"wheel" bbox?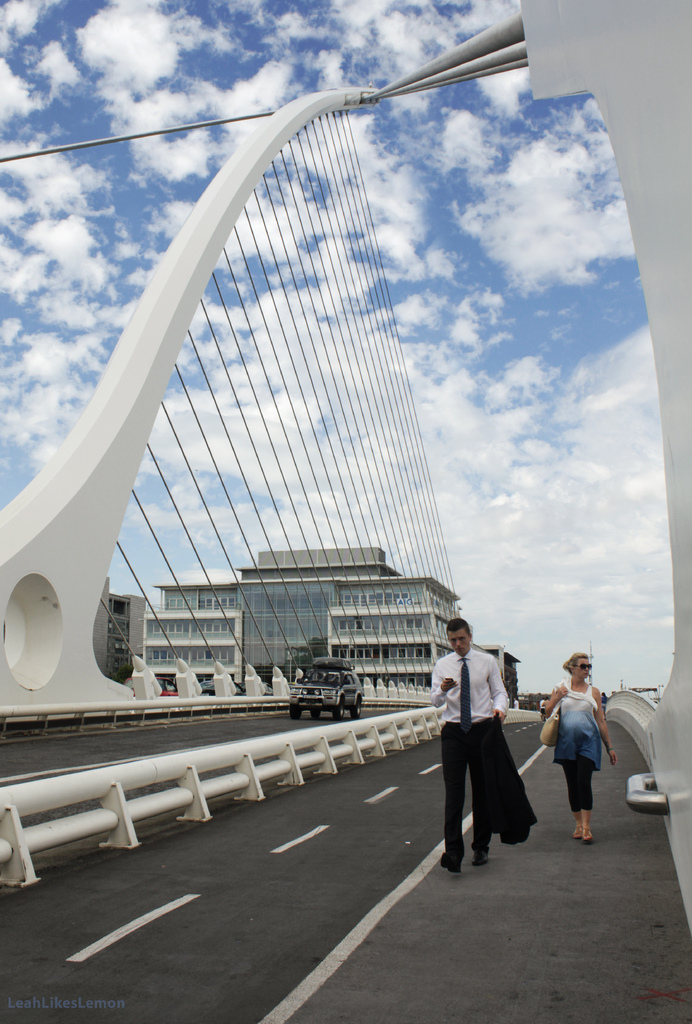
rect(305, 704, 321, 720)
